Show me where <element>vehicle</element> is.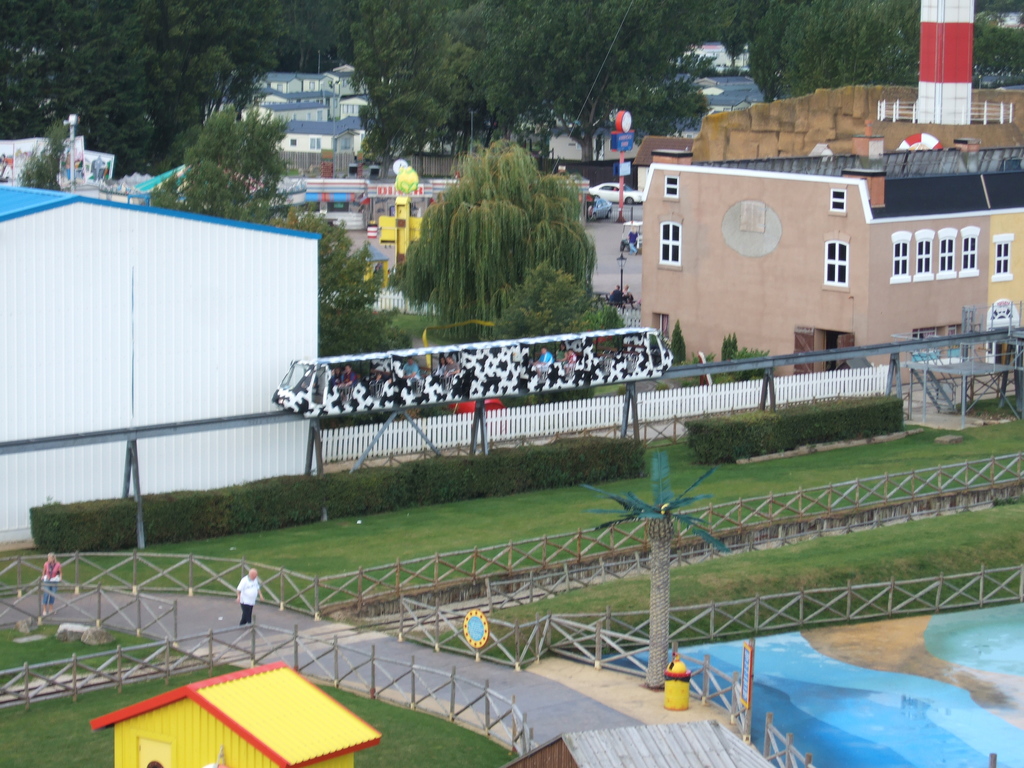
<element>vehicle</element> is at pyautogui.locateOnScreen(593, 194, 612, 219).
